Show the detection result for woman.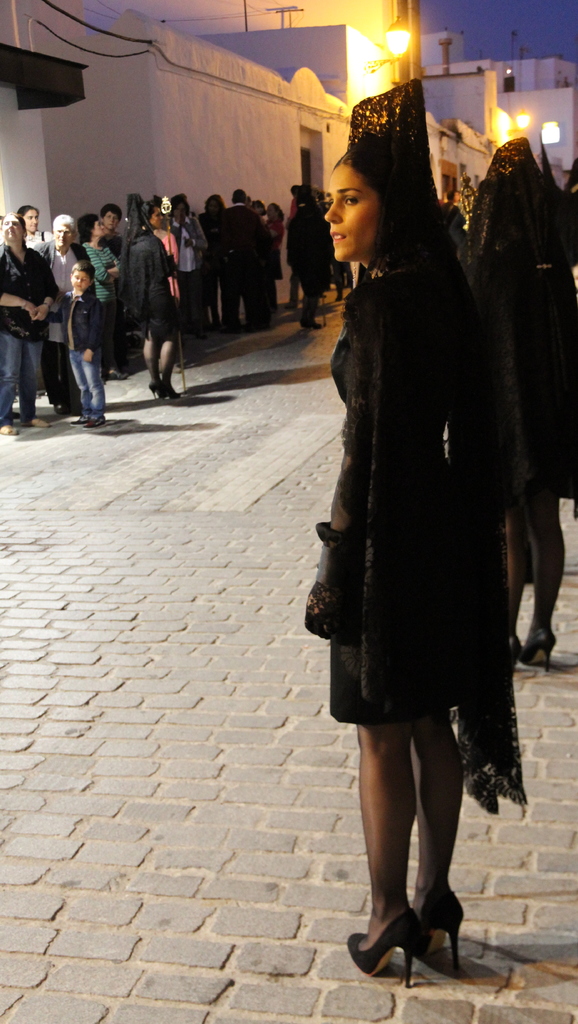
[x1=77, y1=214, x2=129, y2=384].
